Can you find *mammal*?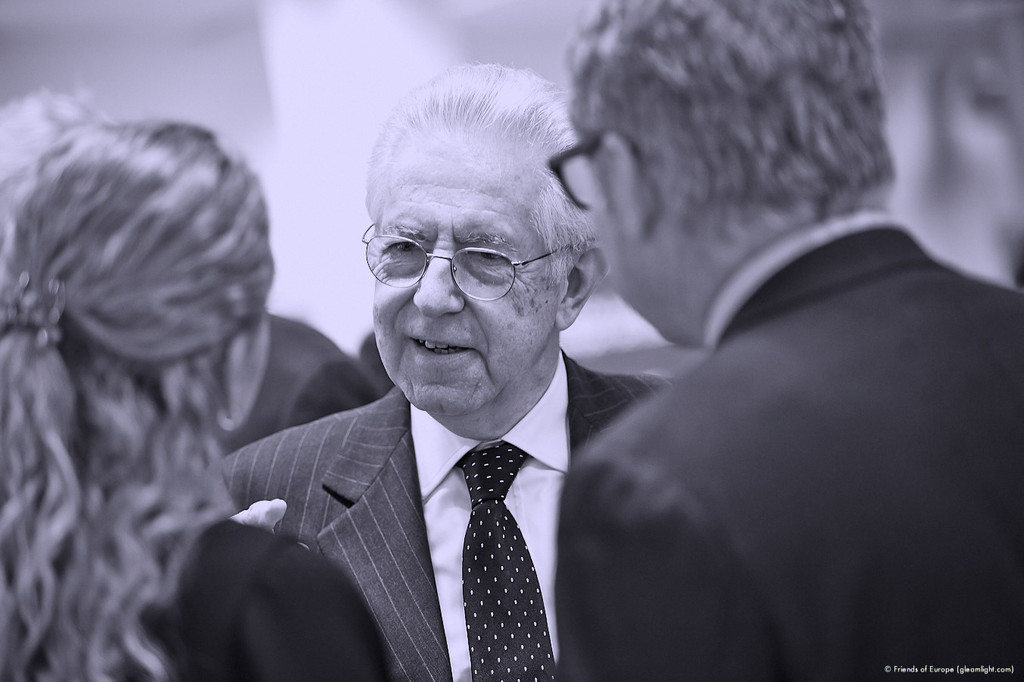
Yes, bounding box: [left=219, top=60, right=686, bottom=681].
